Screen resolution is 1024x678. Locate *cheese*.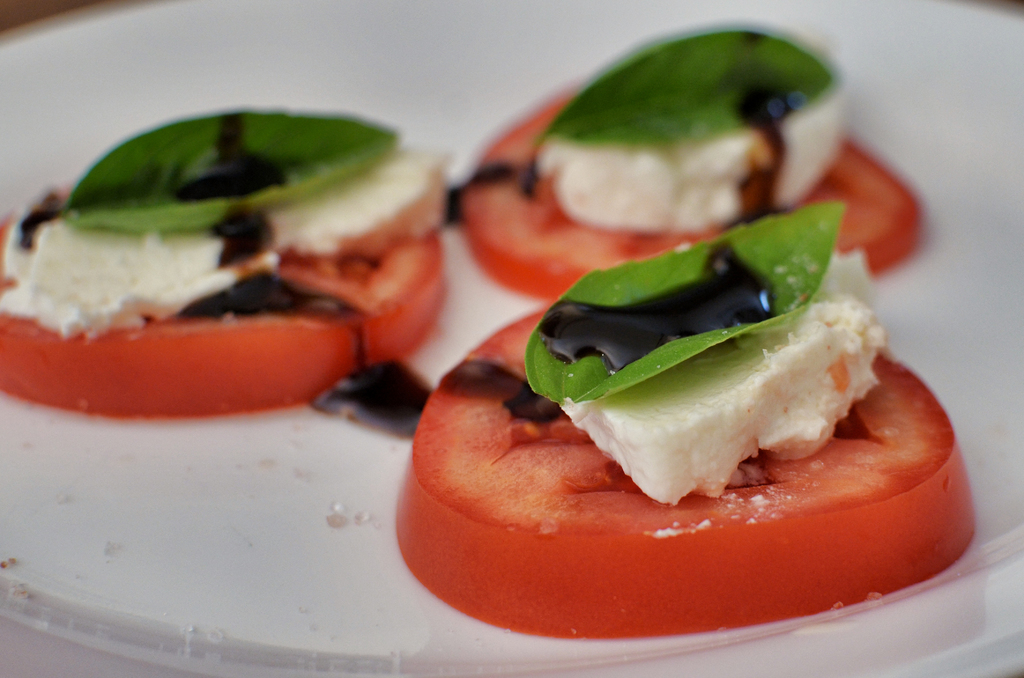
{"x1": 559, "y1": 247, "x2": 887, "y2": 501}.
